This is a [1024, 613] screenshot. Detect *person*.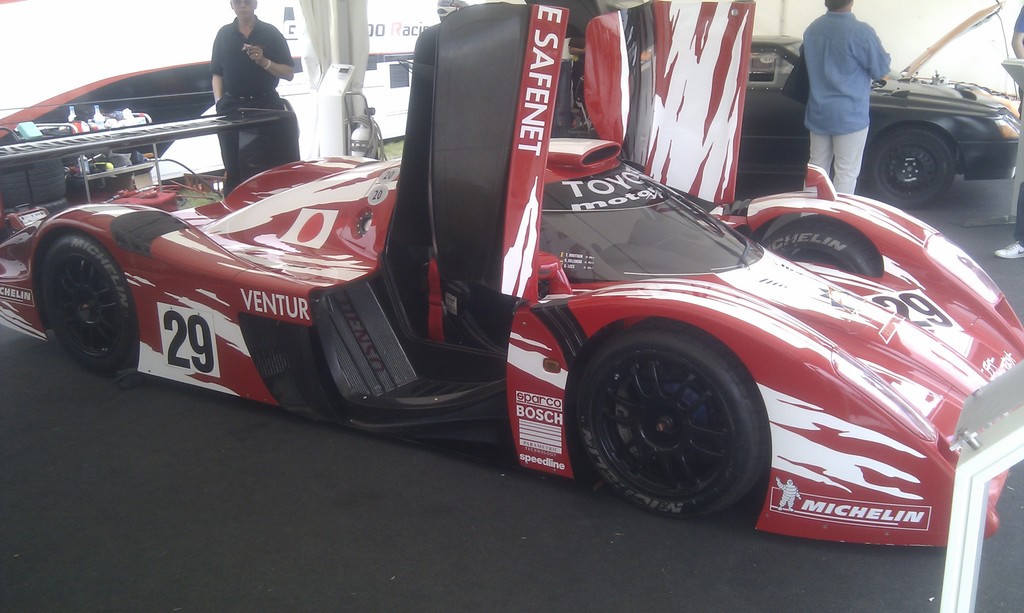
crop(794, 0, 895, 195).
